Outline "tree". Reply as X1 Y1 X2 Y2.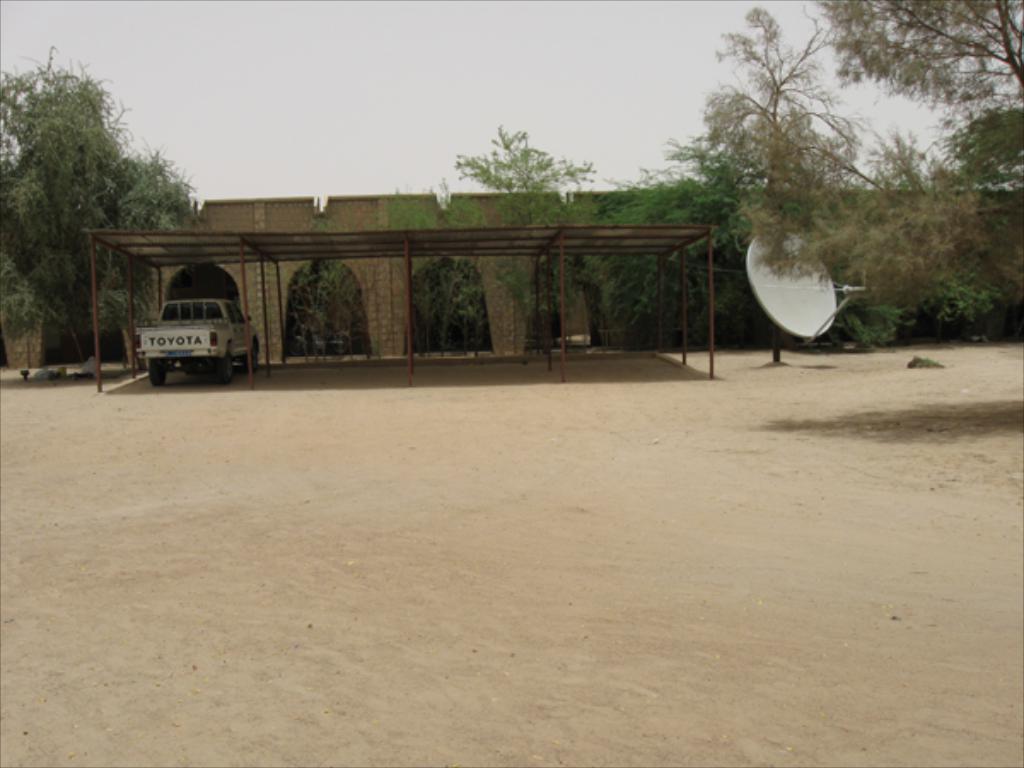
952 101 1022 193.
